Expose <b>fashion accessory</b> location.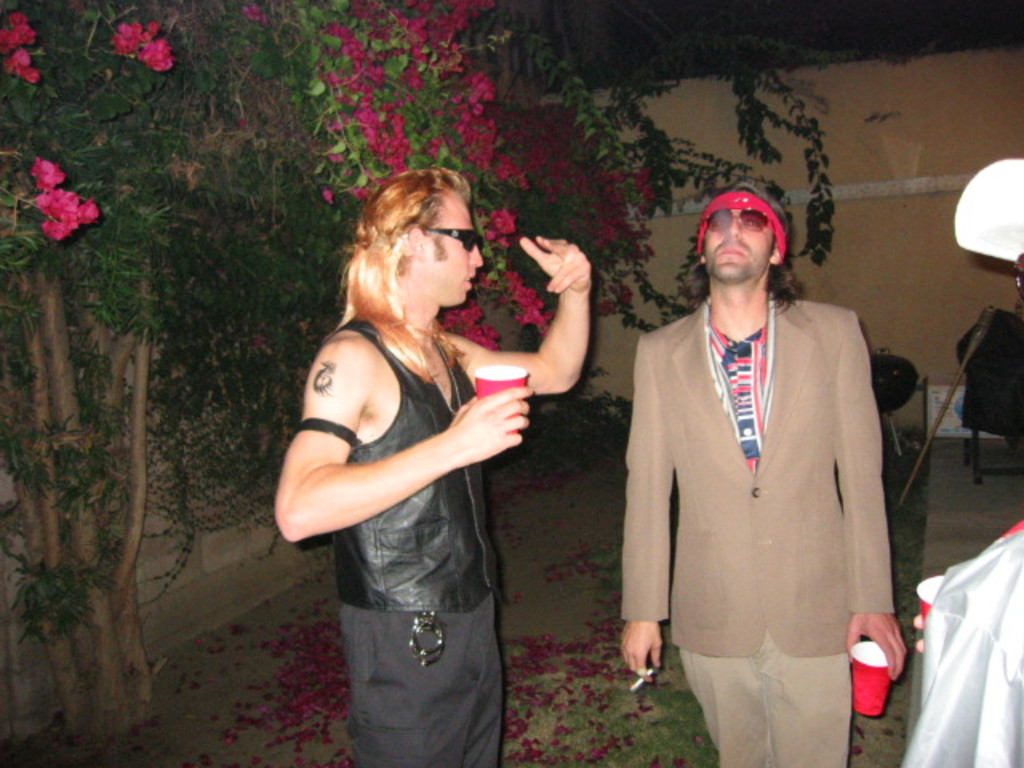
Exposed at [x1=296, y1=416, x2=357, y2=446].
